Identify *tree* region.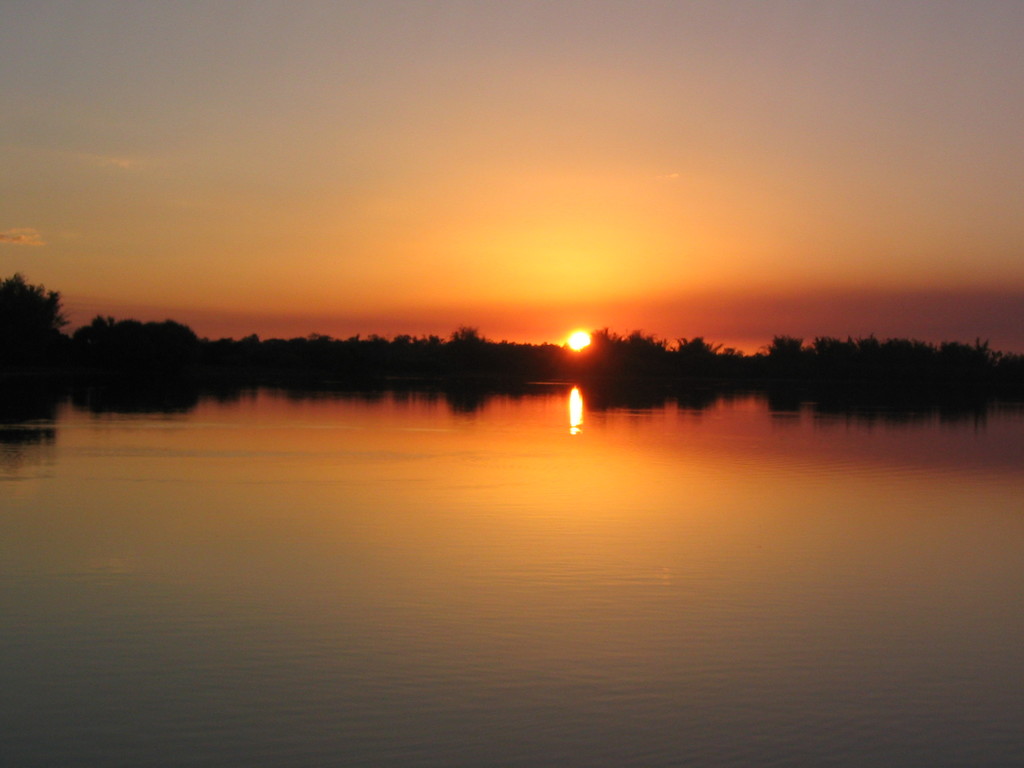
Region: <bbox>0, 249, 72, 349</bbox>.
